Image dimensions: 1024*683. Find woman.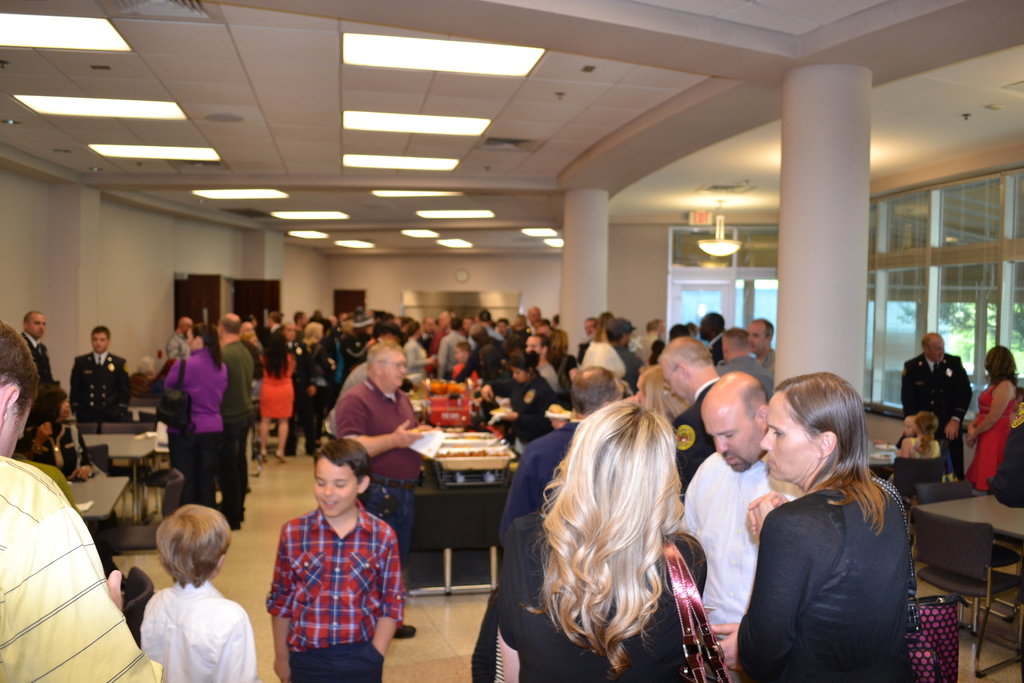
locate(960, 350, 1015, 495).
